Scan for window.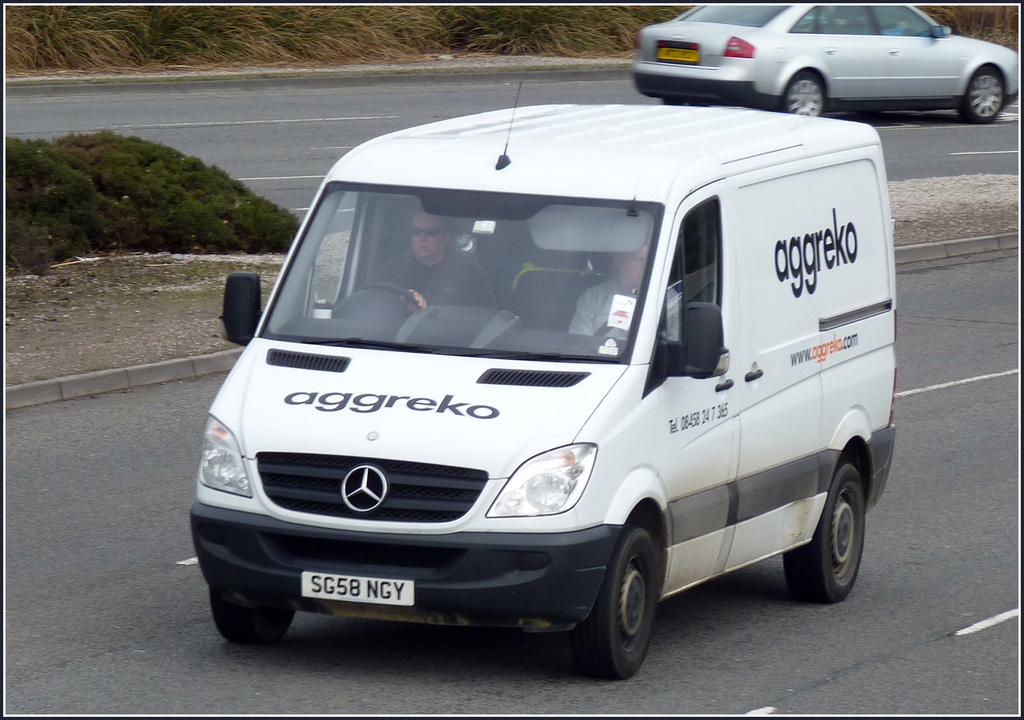
Scan result: region(873, 6, 933, 29).
